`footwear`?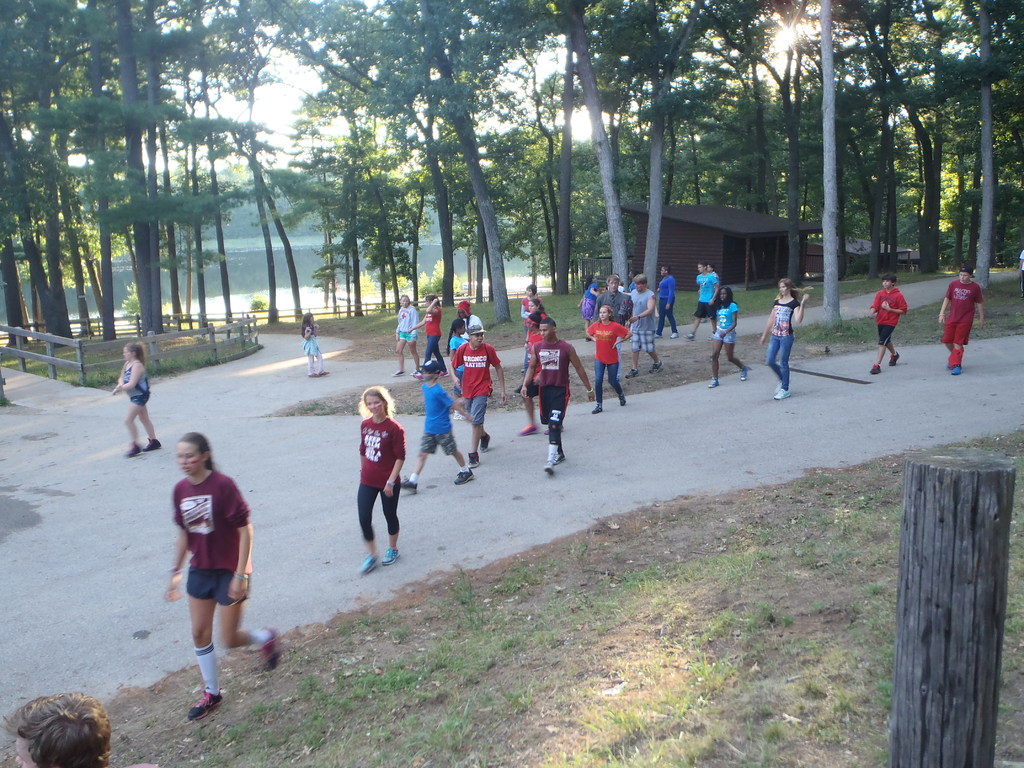
crop(772, 383, 779, 393)
